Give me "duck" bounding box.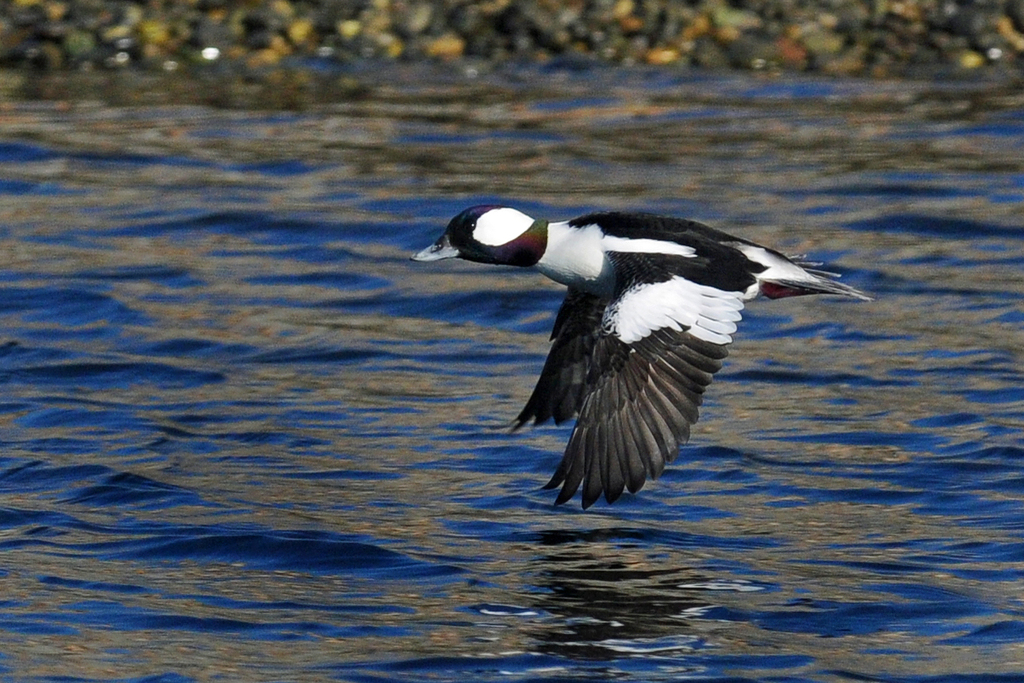
(left=417, top=184, right=845, bottom=483).
